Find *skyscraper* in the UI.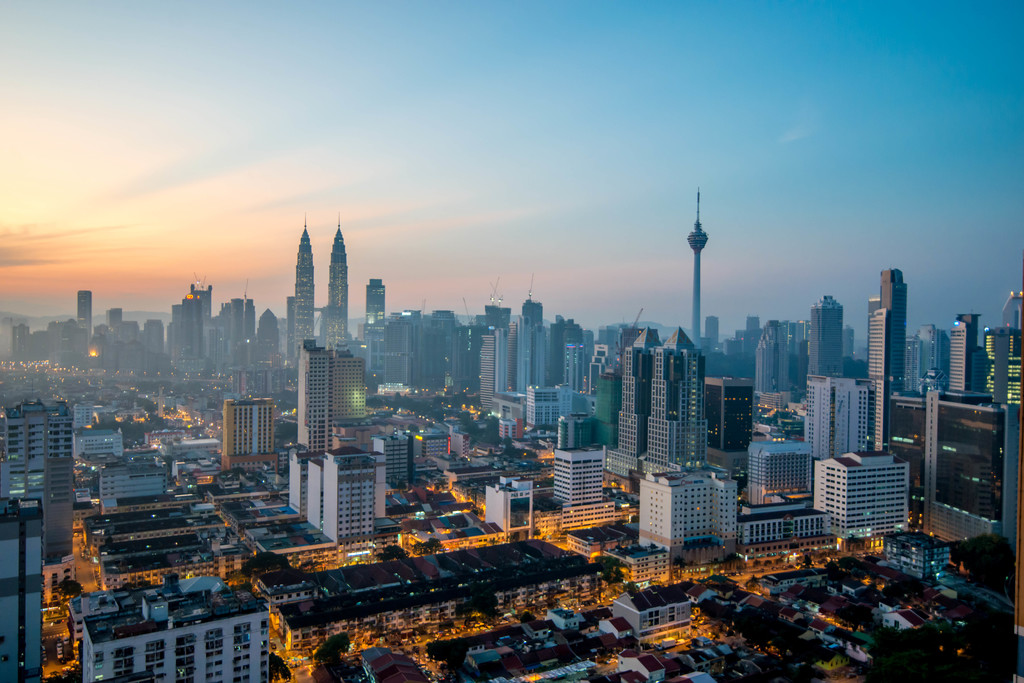
UI element at [284,209,352,386].
